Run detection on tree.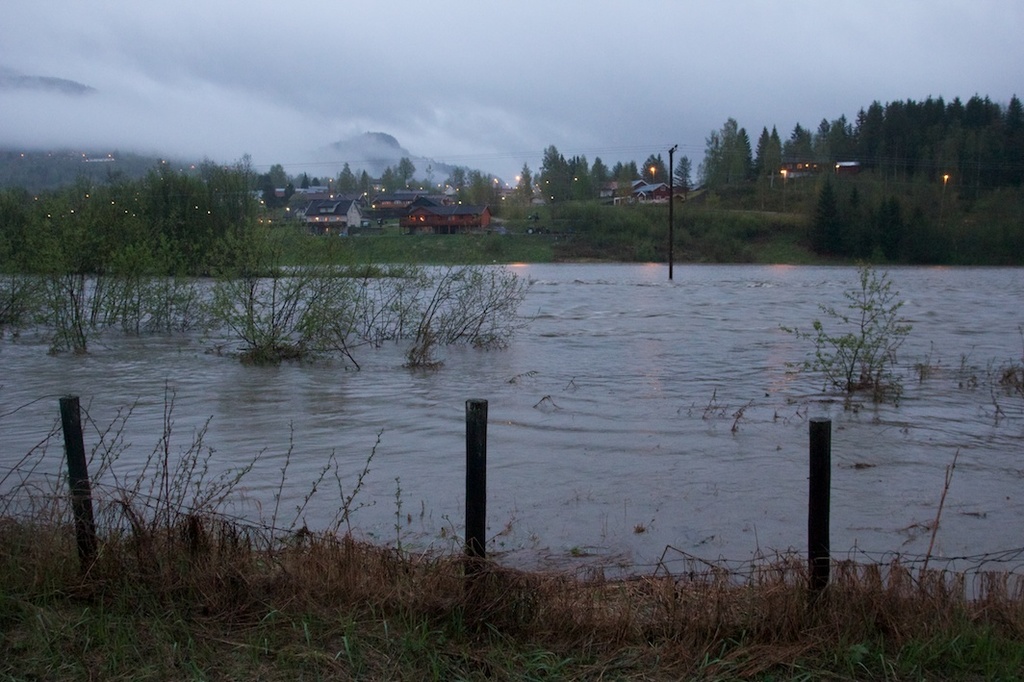
Result: {"x1": 679, "y1": 153, "x2": 690, "y2": 186}.
